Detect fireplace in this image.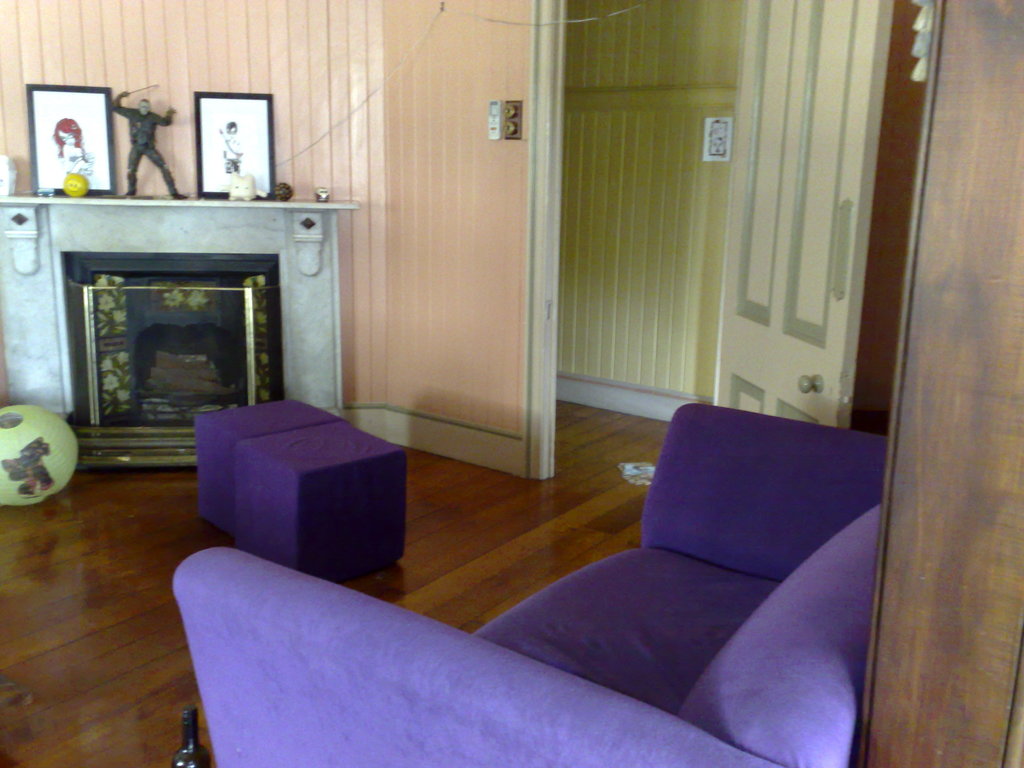
Detection: 60/253/287/426.
